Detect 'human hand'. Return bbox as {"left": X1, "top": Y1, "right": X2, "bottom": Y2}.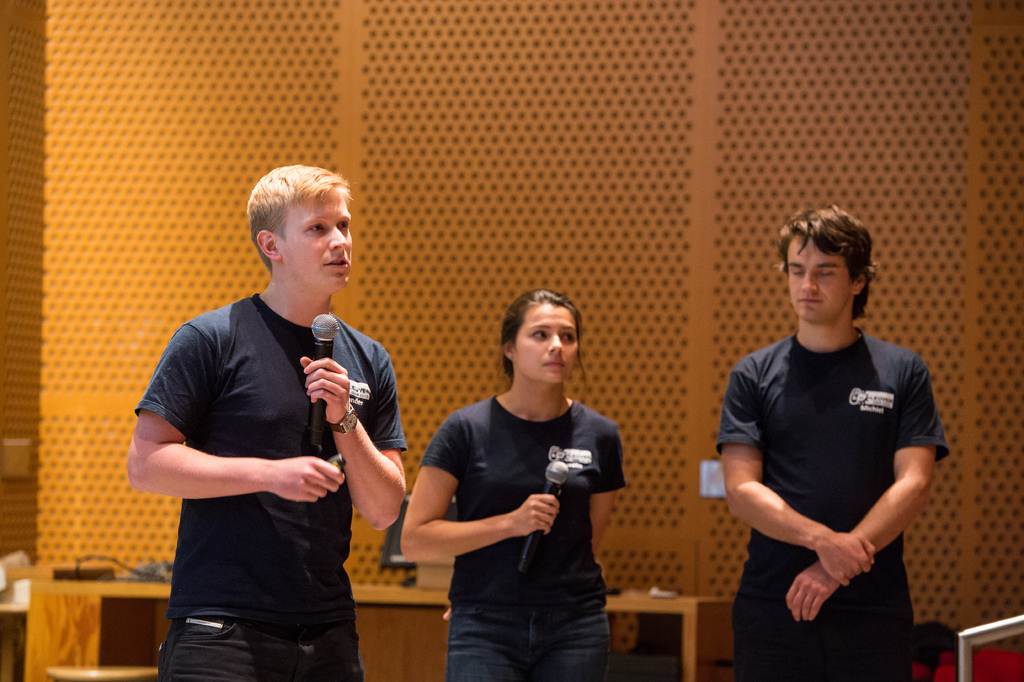
{"left": 783, "top": 560, "right": 840, "bottom": 624}.
